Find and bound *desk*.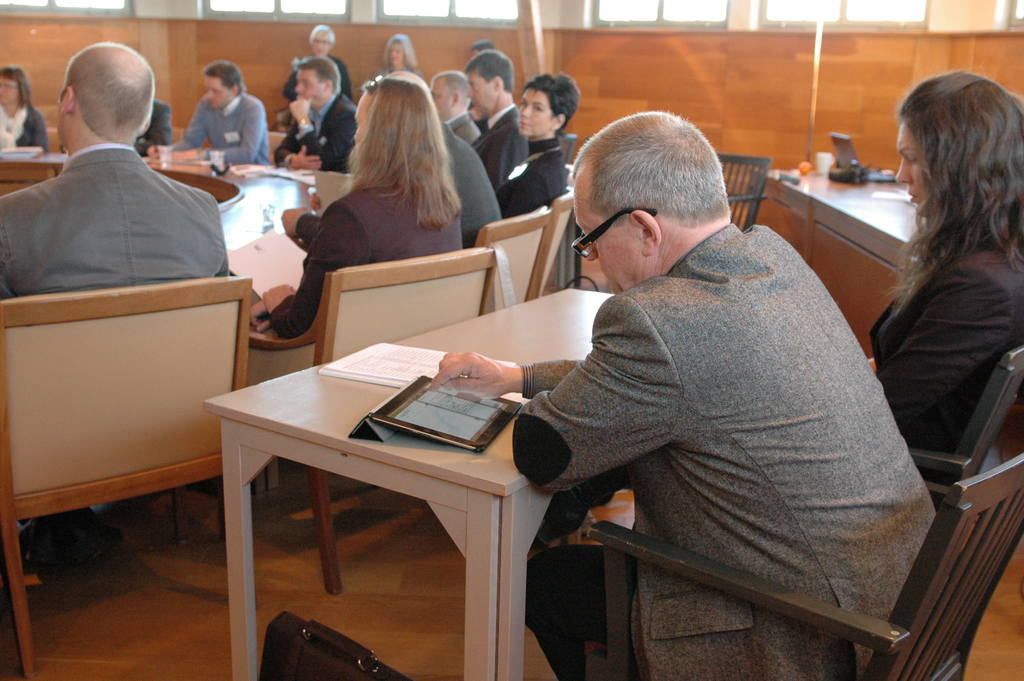
Bound: (x1=739, y1=161, x2=934, y2=367).
